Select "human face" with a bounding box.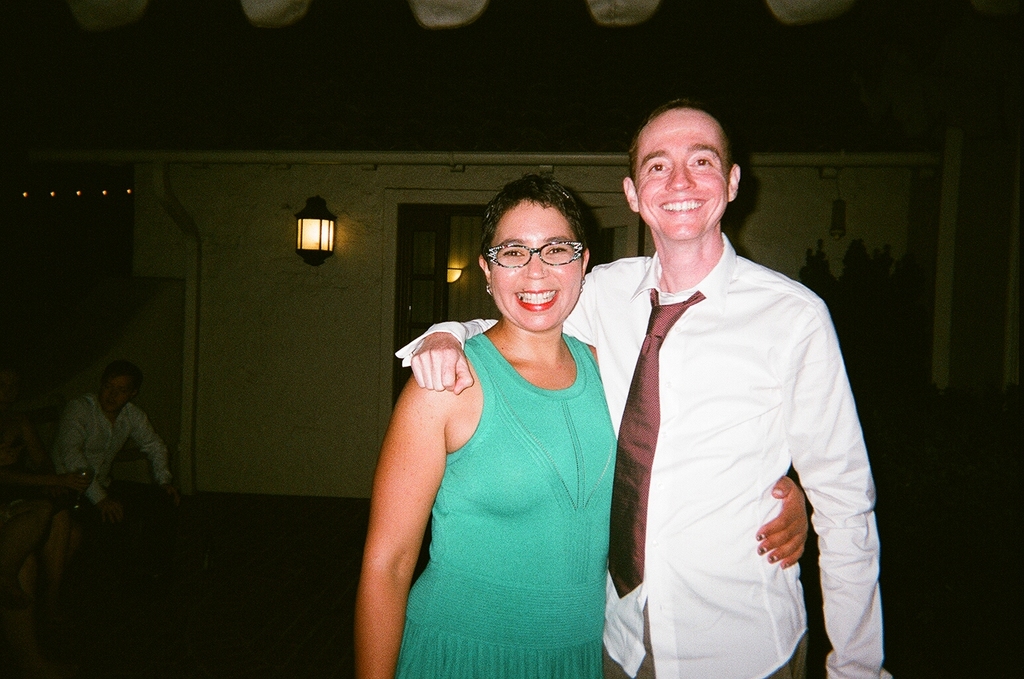
locate(99, 376, 133, 410).
